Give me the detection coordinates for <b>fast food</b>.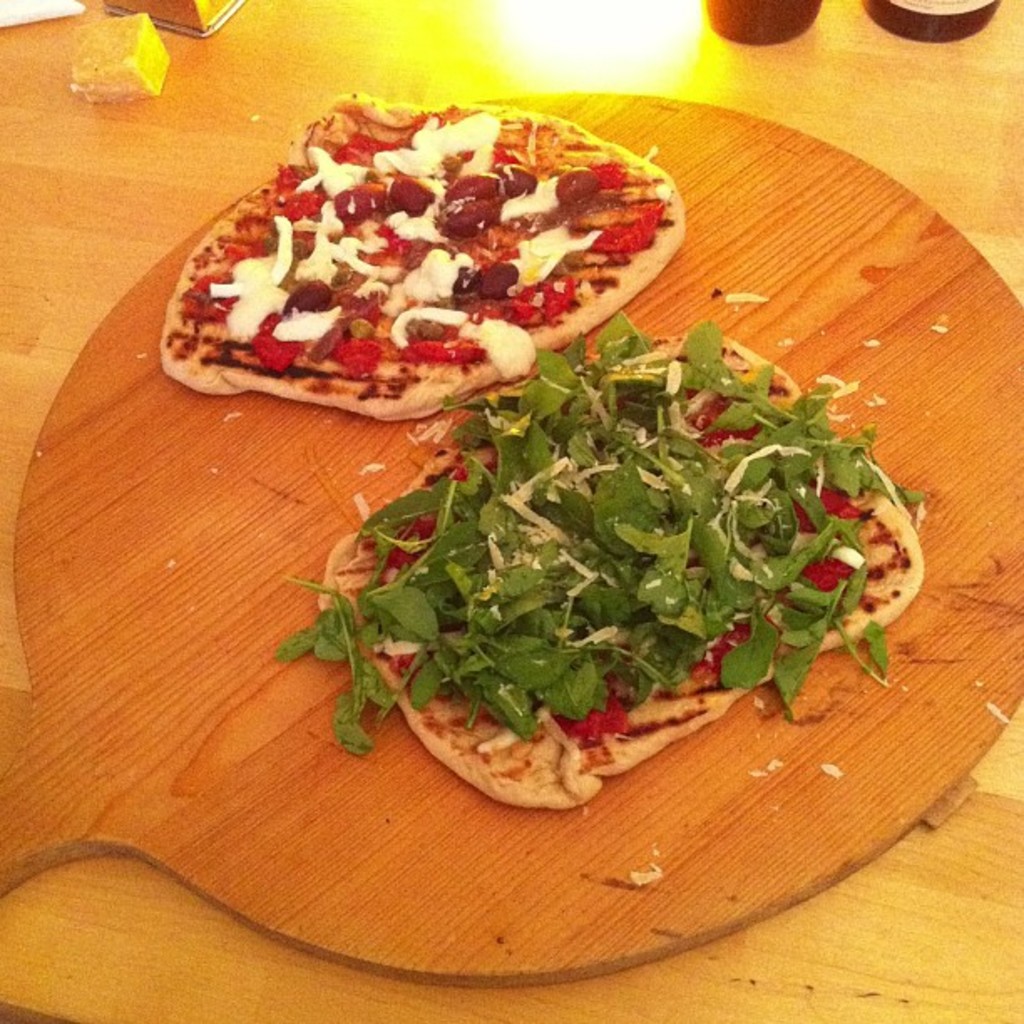
bbox(268, 316, 932, 803).
